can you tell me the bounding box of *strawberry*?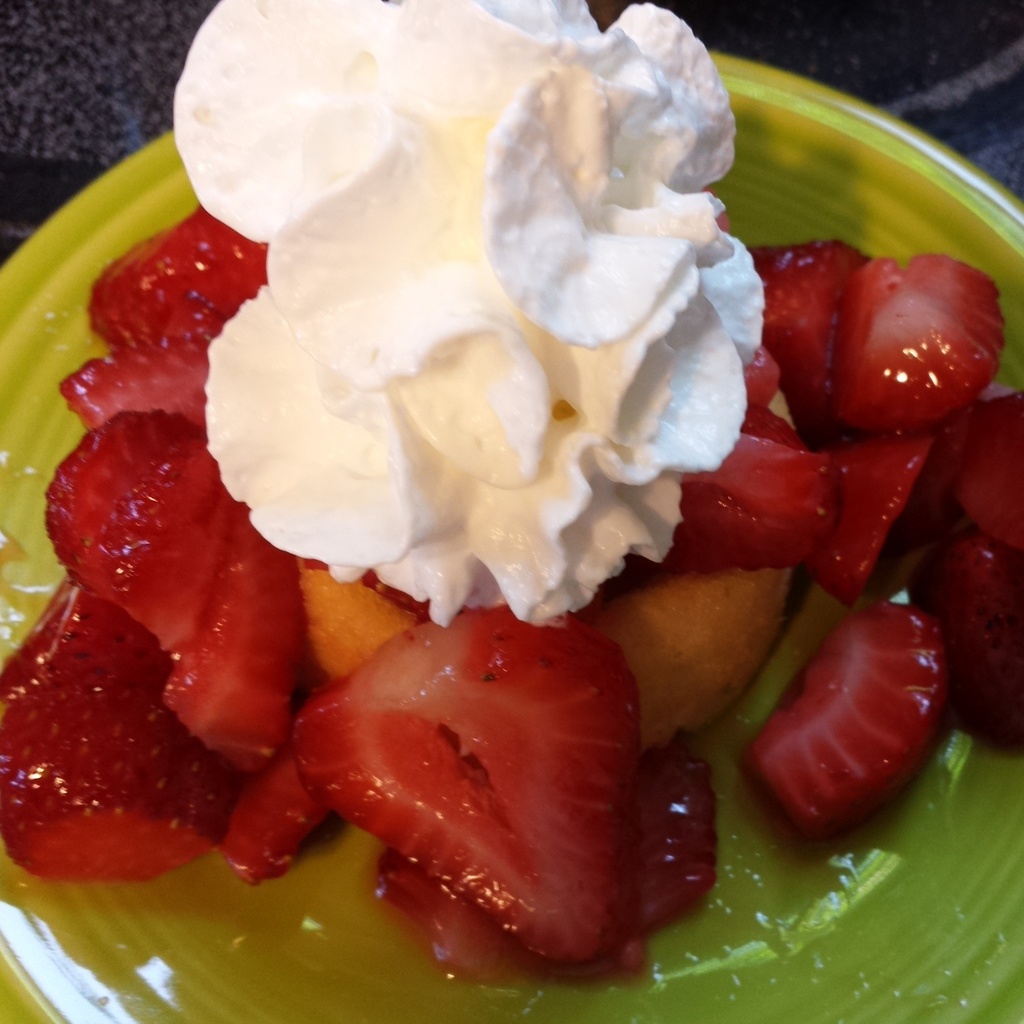
select_region(927, 379, 1023, 743).
